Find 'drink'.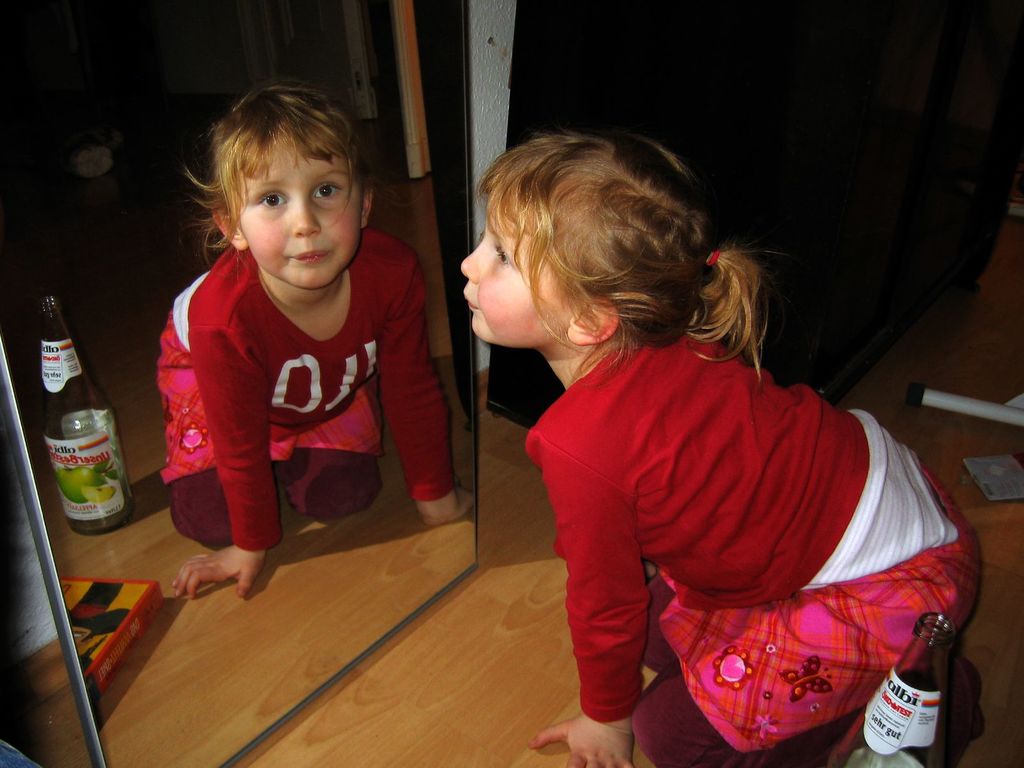
825, 743, 928, 767.
